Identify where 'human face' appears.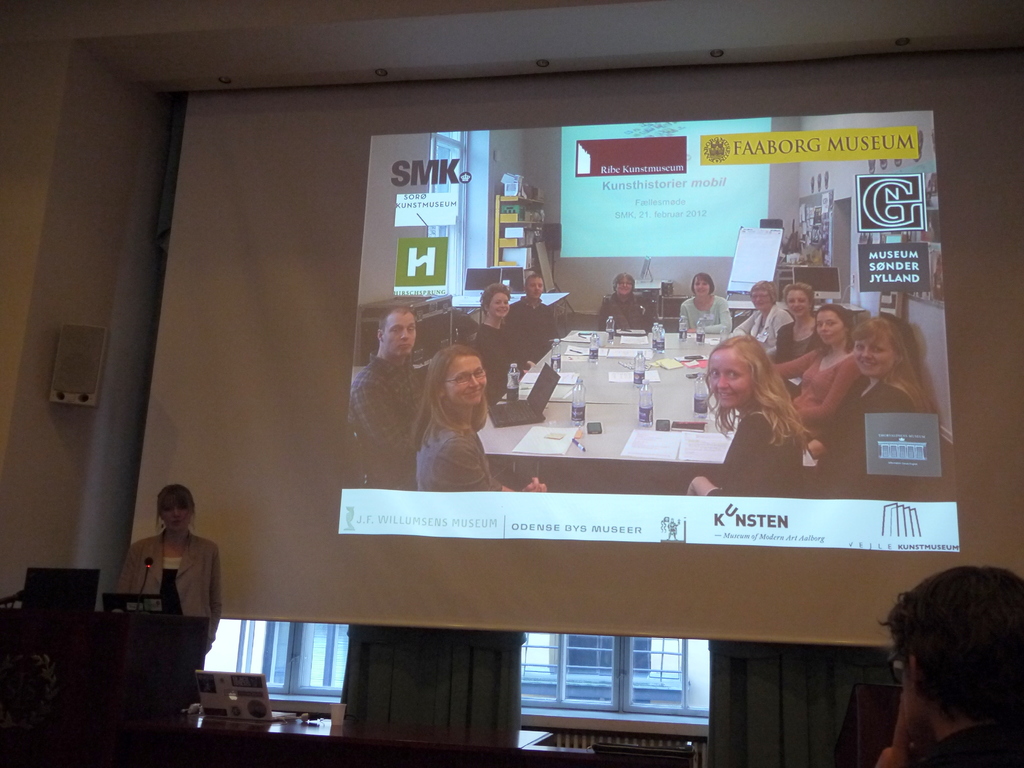
Appears at l=785, t=289, r=810, b=315.
